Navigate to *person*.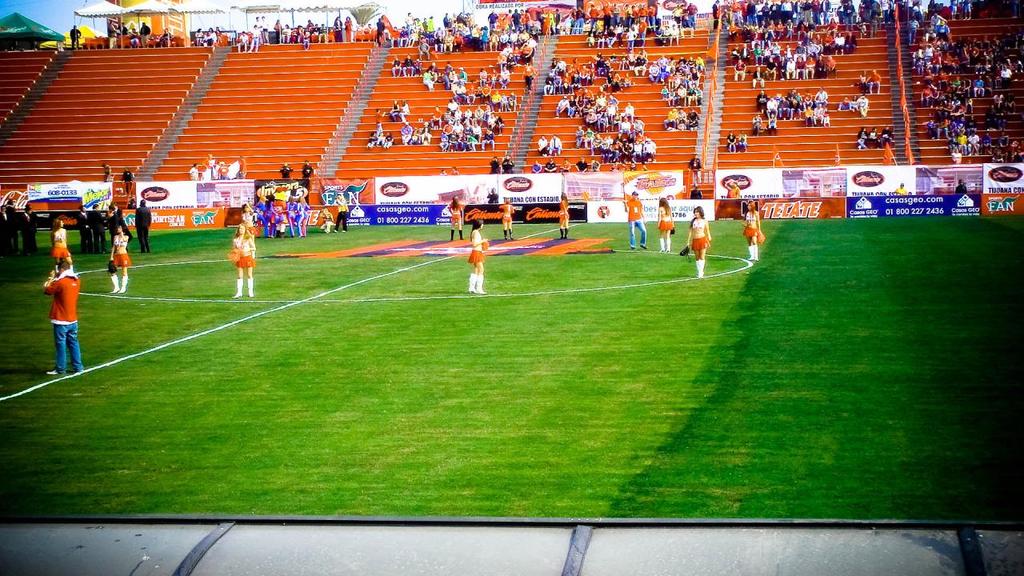
Navigation target: (left=469, top=219, right=490, bottom=294).
